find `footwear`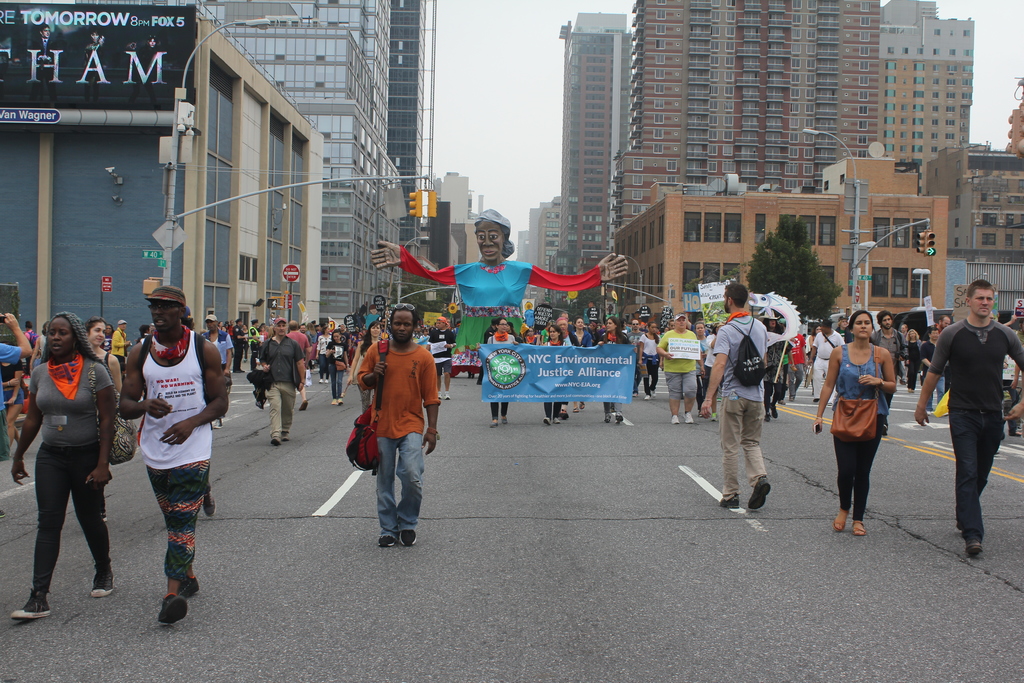
(x1=10, y1=589, x2=54, y2=620)
